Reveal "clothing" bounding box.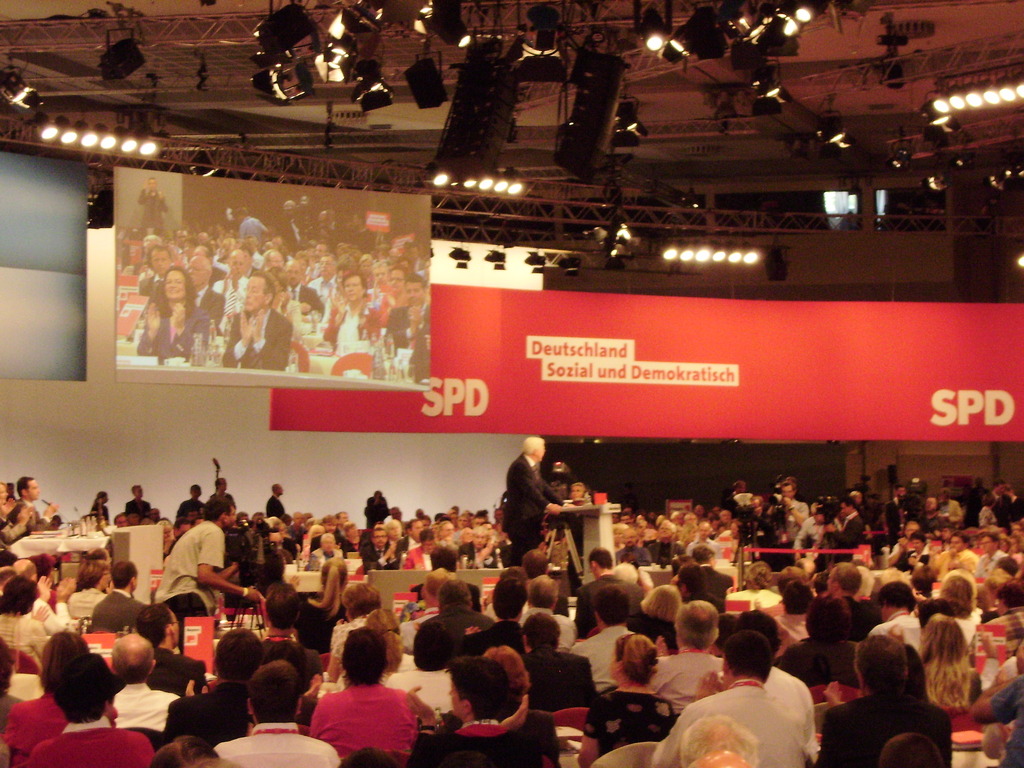
Revealed: 8/692/151/753.
